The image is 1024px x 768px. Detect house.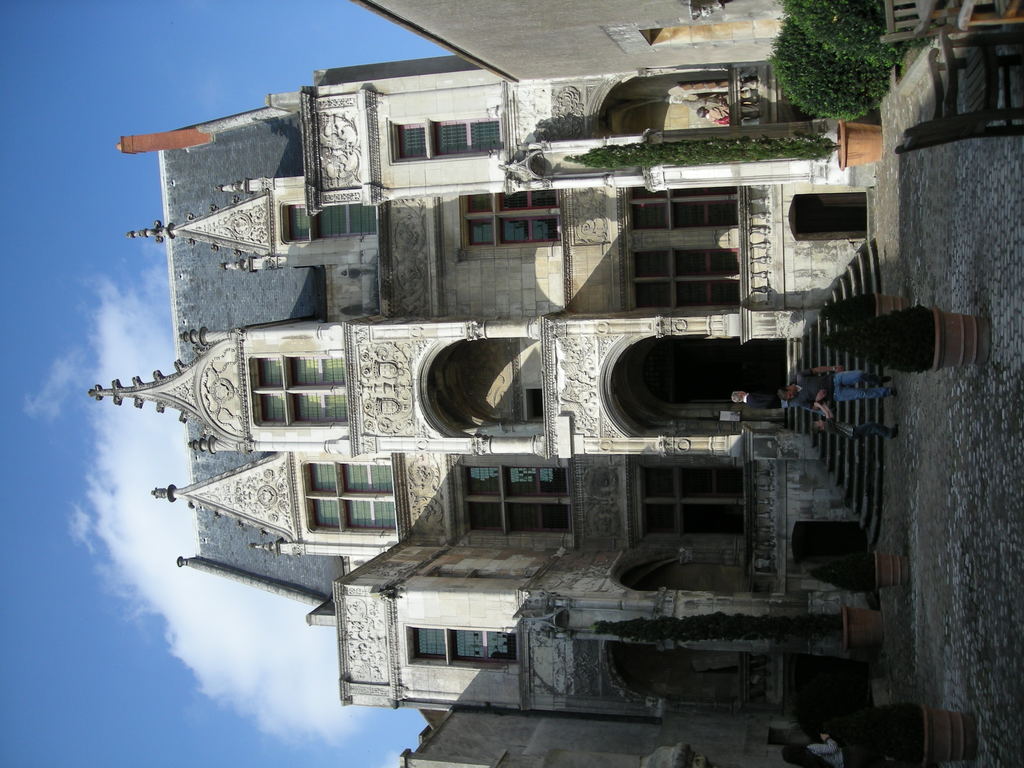
Detection: 88,49,872,735.
